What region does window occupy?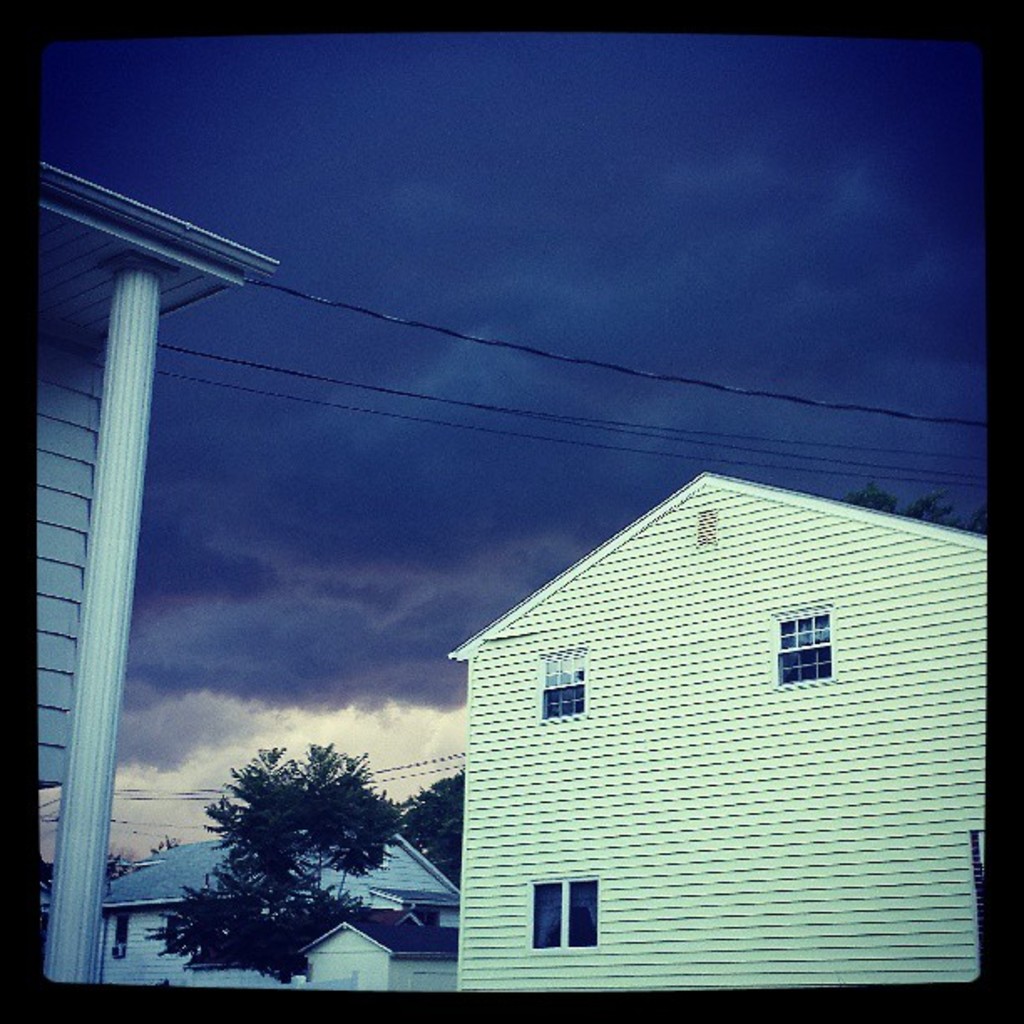
bbox(544, 649, 581, 716).
